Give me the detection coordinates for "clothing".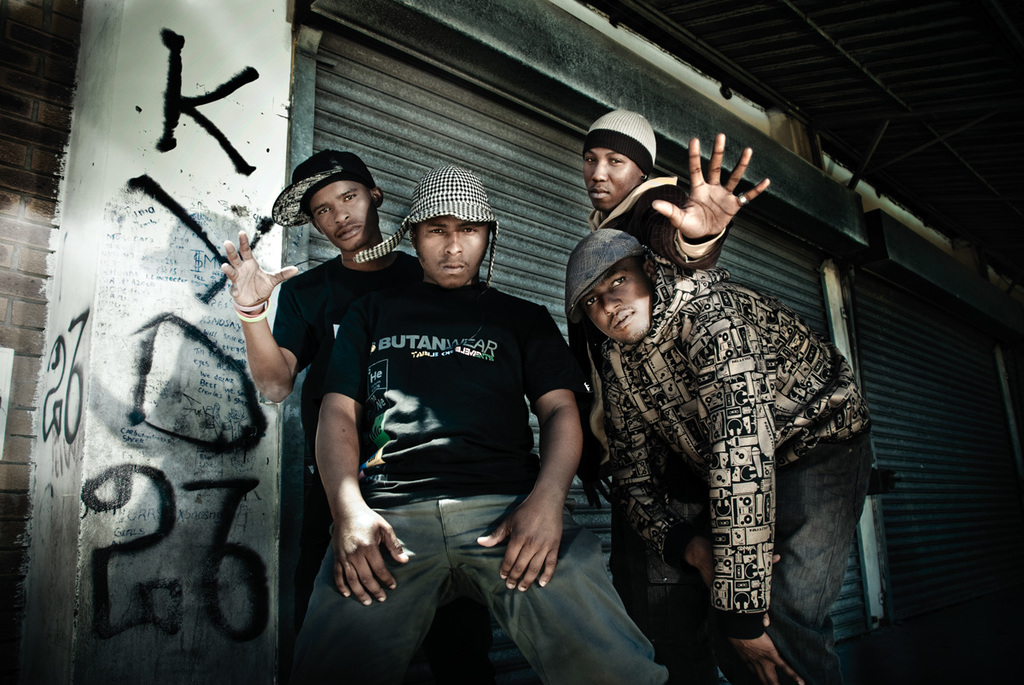
locate(595, 257, 872, 684).
